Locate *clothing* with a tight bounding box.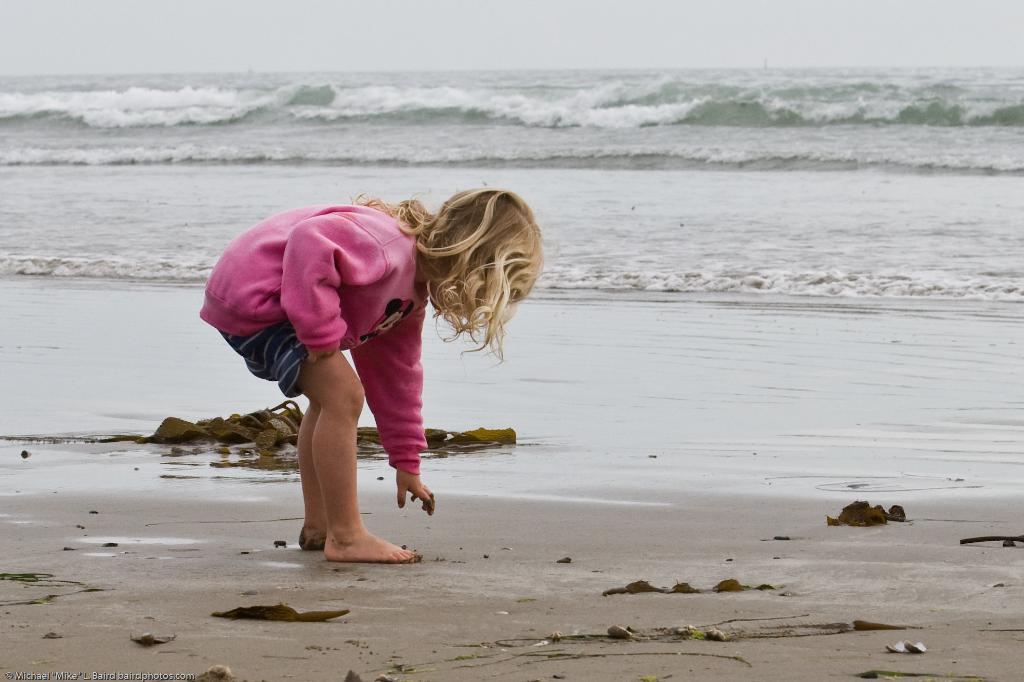
228/191/447/460.
